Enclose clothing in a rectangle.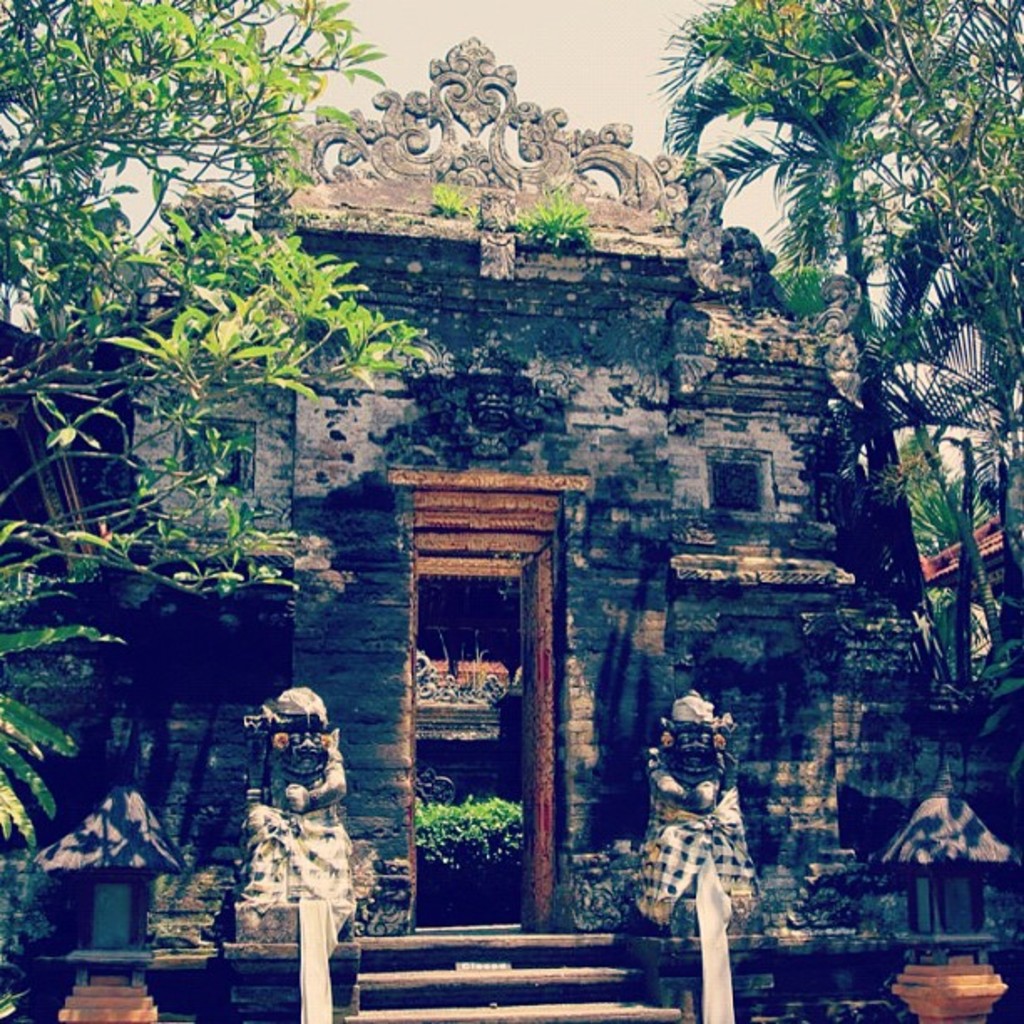
bbox=(234, 801, 351, 902).
